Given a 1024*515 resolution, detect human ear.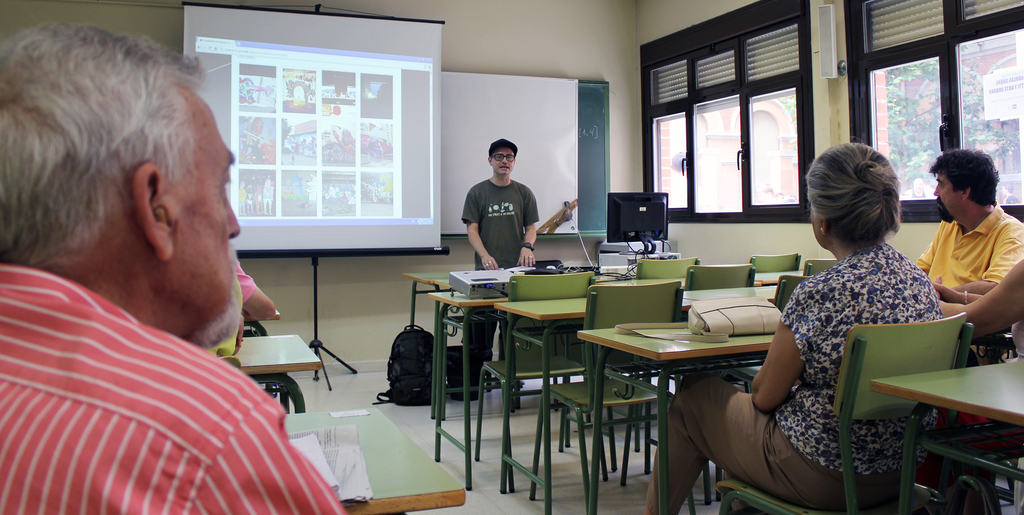
(960,184,971,204).
